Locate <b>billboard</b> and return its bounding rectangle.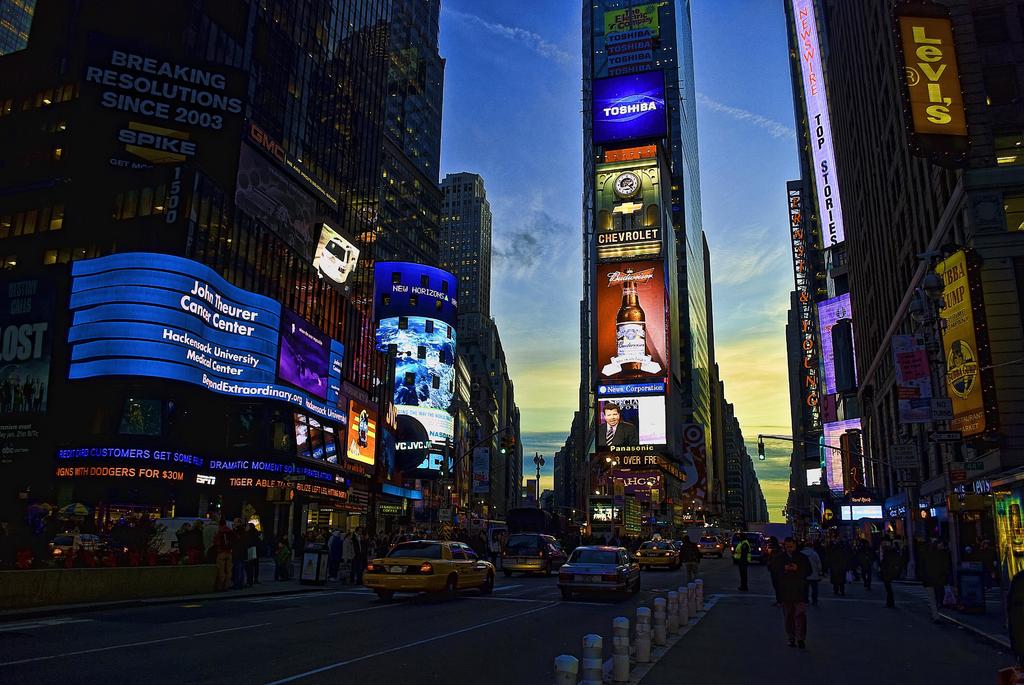
region(274, 315, 331, 402).
